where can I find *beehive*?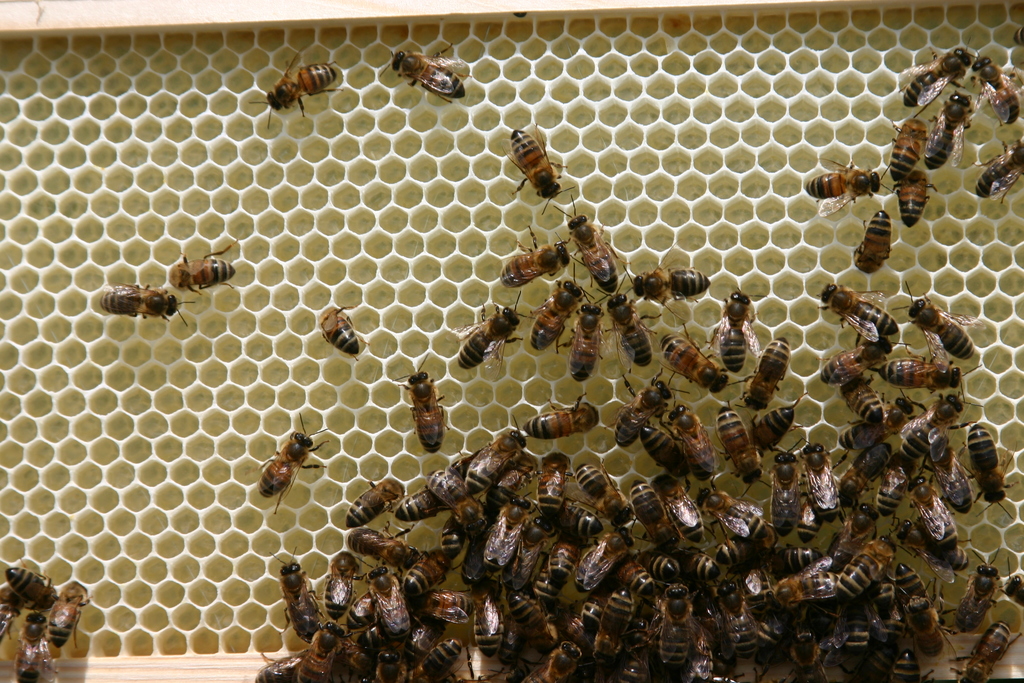
You can find it at locate(0, 0, 1023, 682).
